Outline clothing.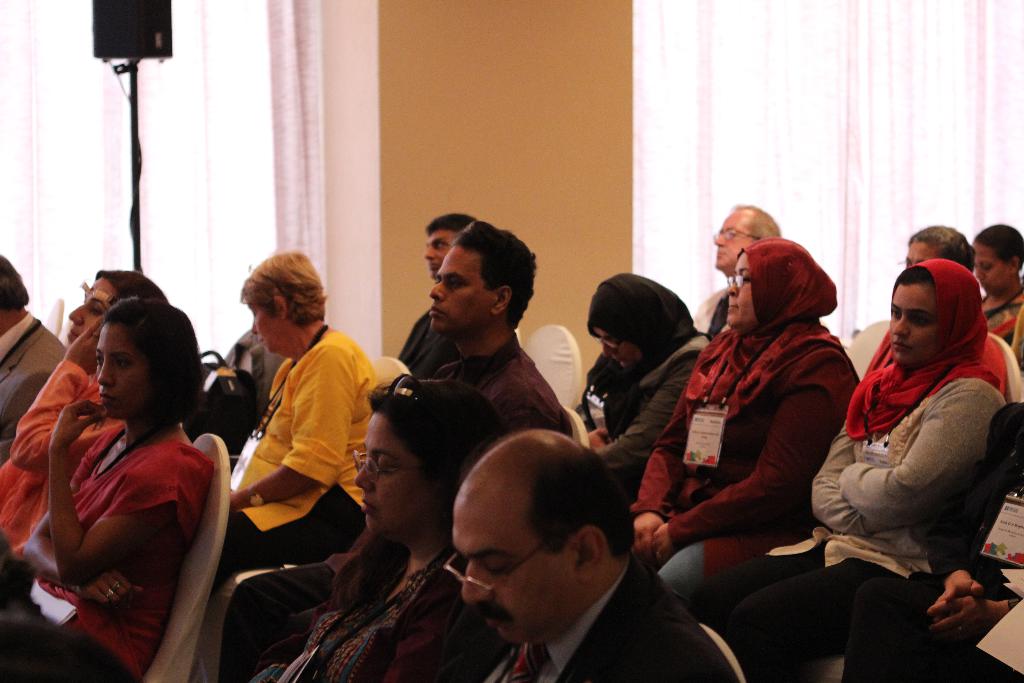
Outline: {"x1": 250, "y1": 545, "x2": 502, "y2": 682}.
